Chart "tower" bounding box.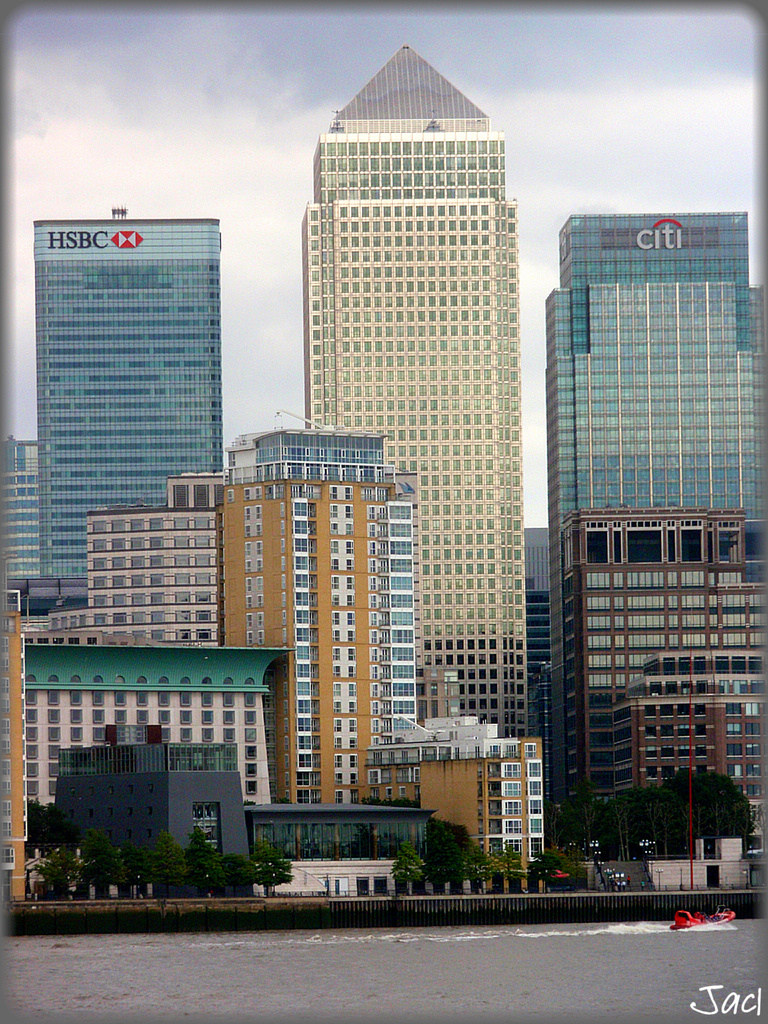
Charted: BBox(17, 166, 249, 588).
